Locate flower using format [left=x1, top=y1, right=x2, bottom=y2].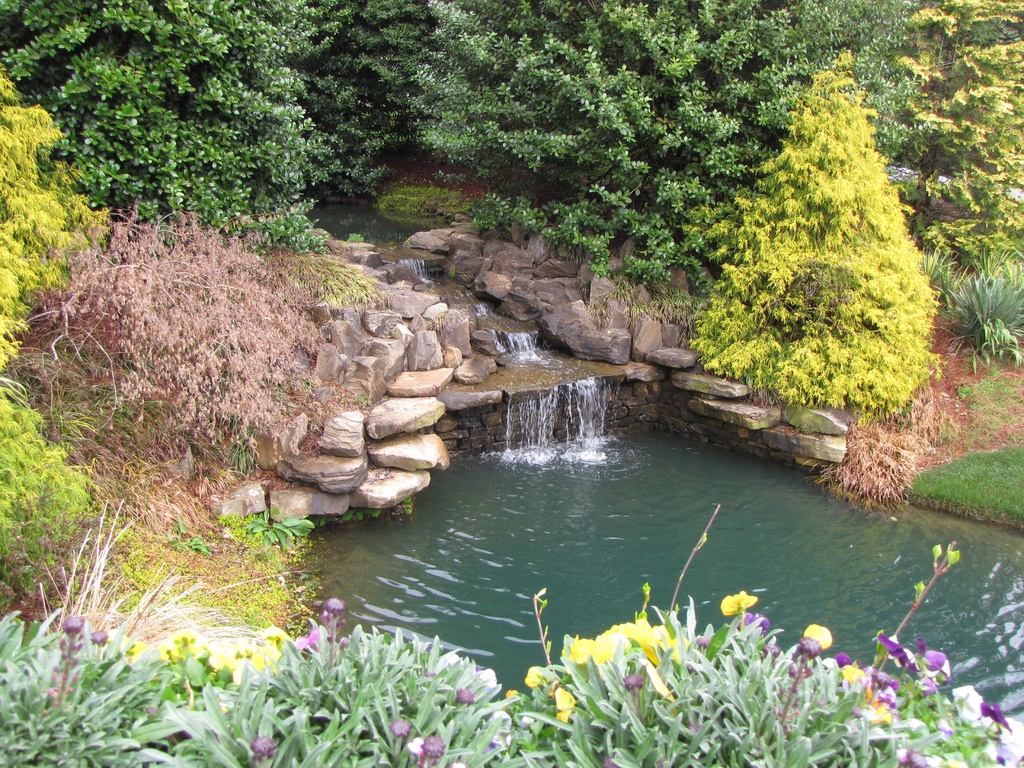
[left=253, top=730, right=277, bottom=762].
